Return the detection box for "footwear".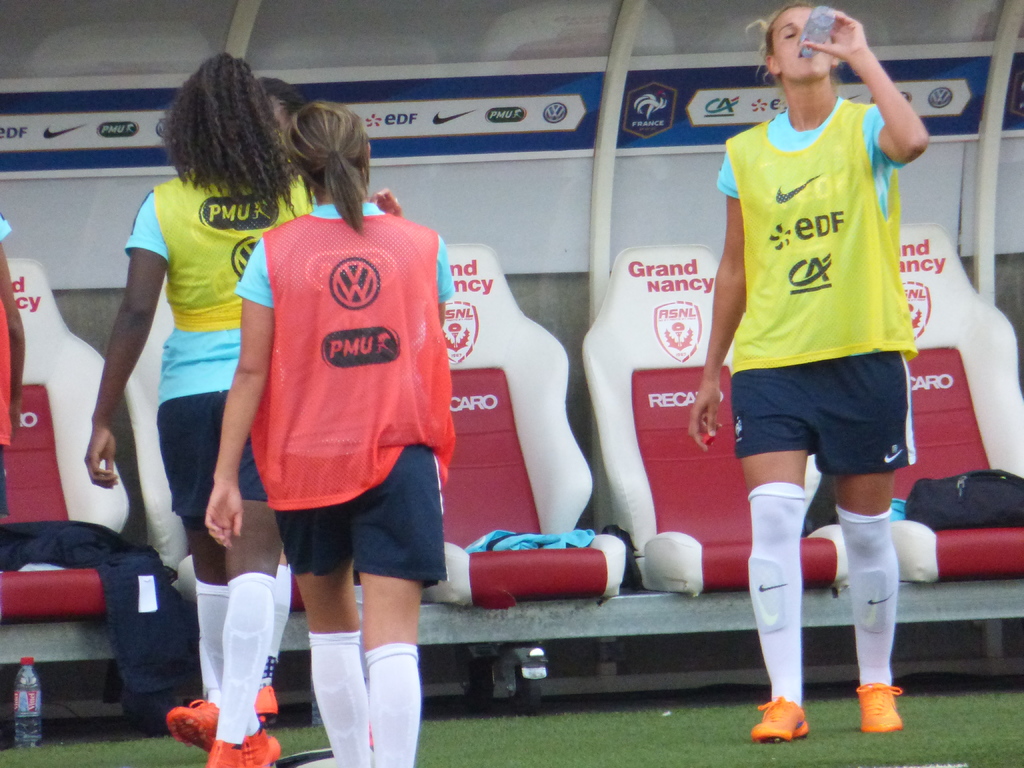
253 680 280 716.
